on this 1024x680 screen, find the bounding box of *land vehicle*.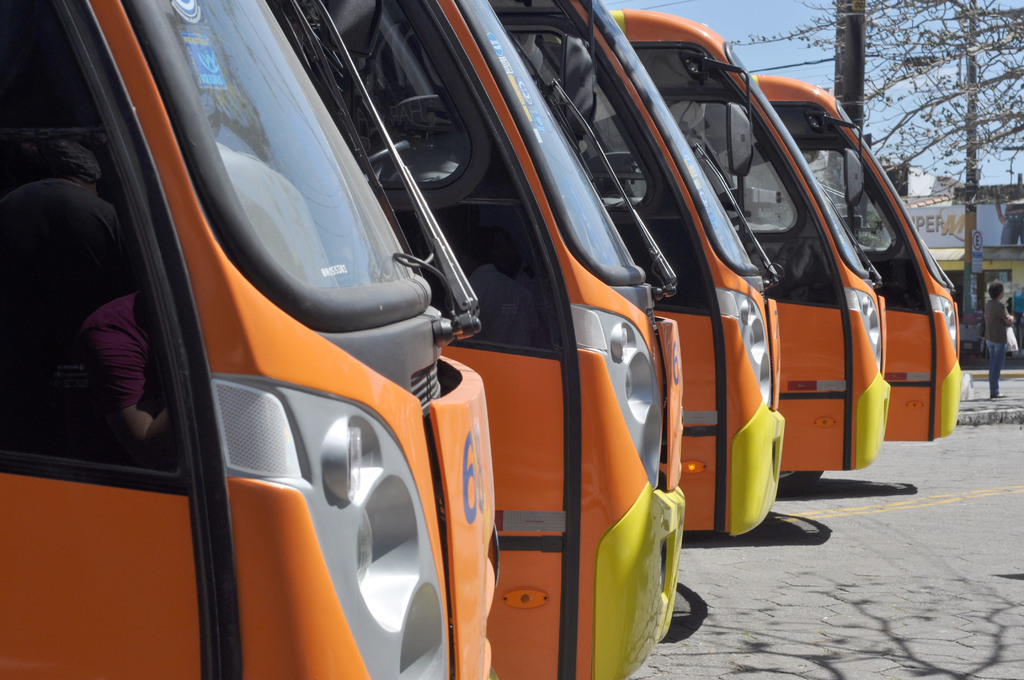
Bounding box: [0,0,500,679].
